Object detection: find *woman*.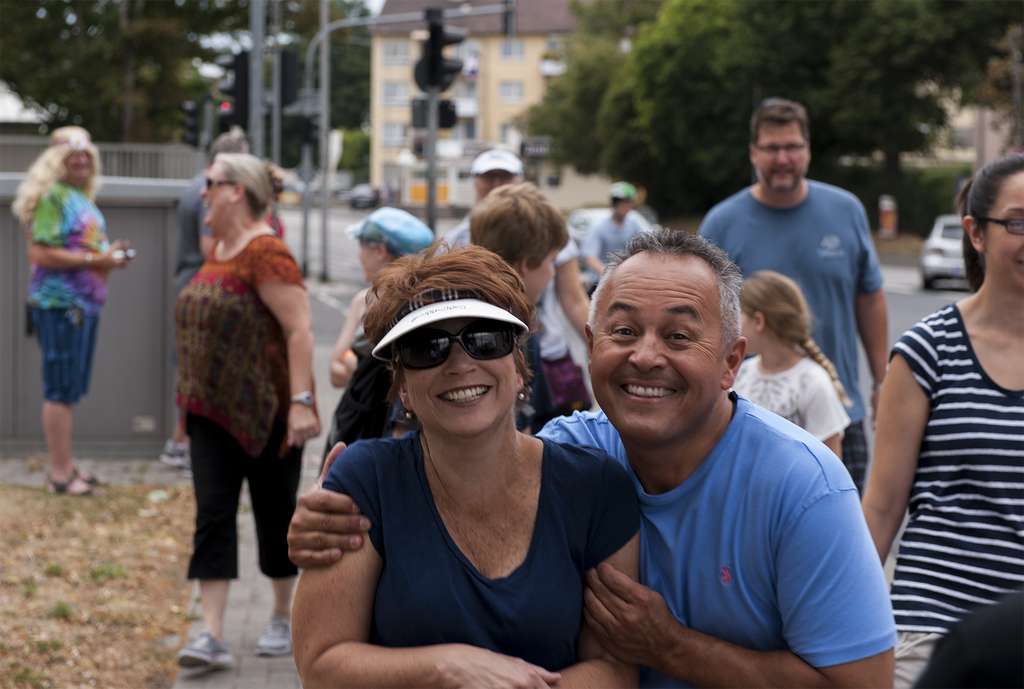
box(297, 229, 639, 674).
